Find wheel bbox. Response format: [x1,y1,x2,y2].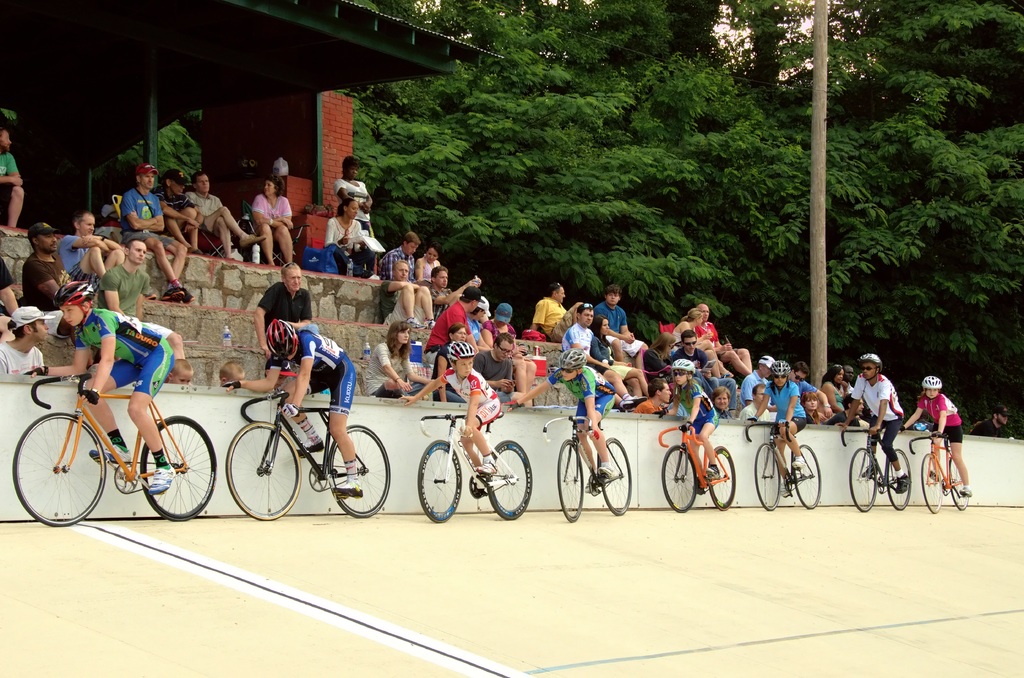
[659,445,698,512].
